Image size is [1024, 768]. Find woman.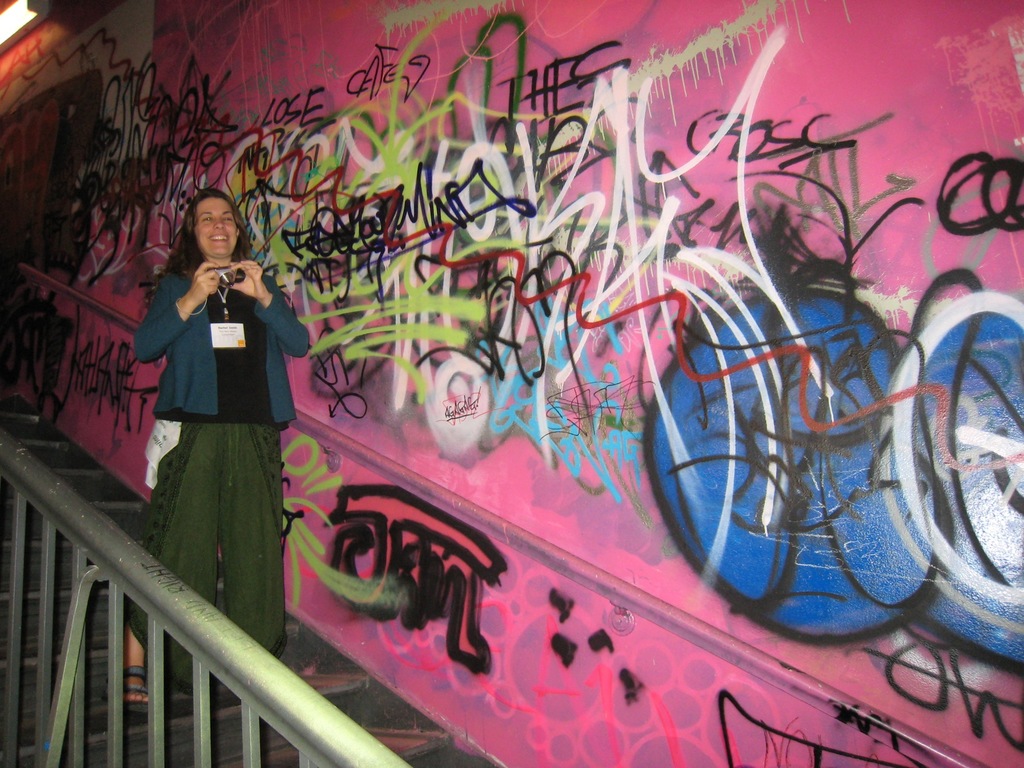
[127,185,310,663].
